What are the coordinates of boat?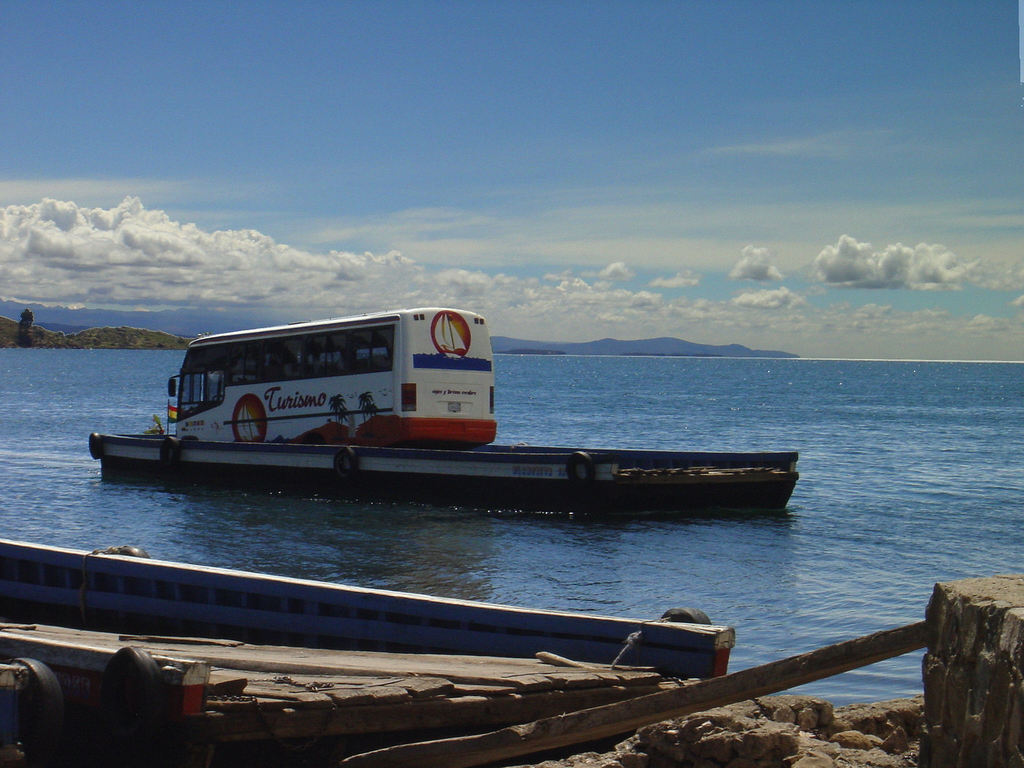
82/431/805/532.
